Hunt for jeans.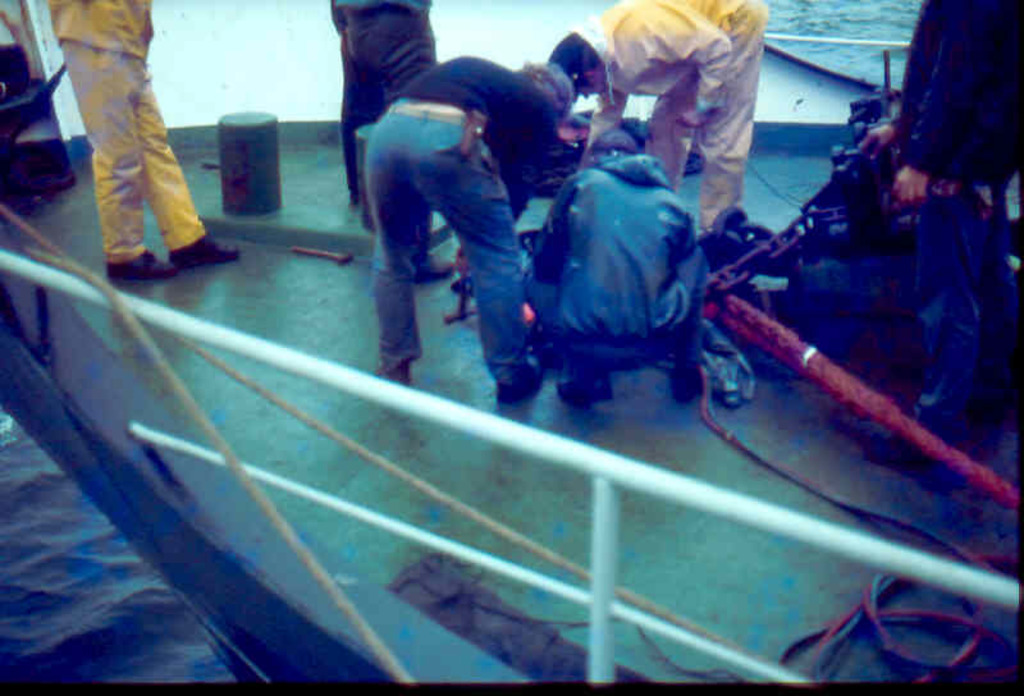
Hunted down at detection(909, 191, 984, 434).
